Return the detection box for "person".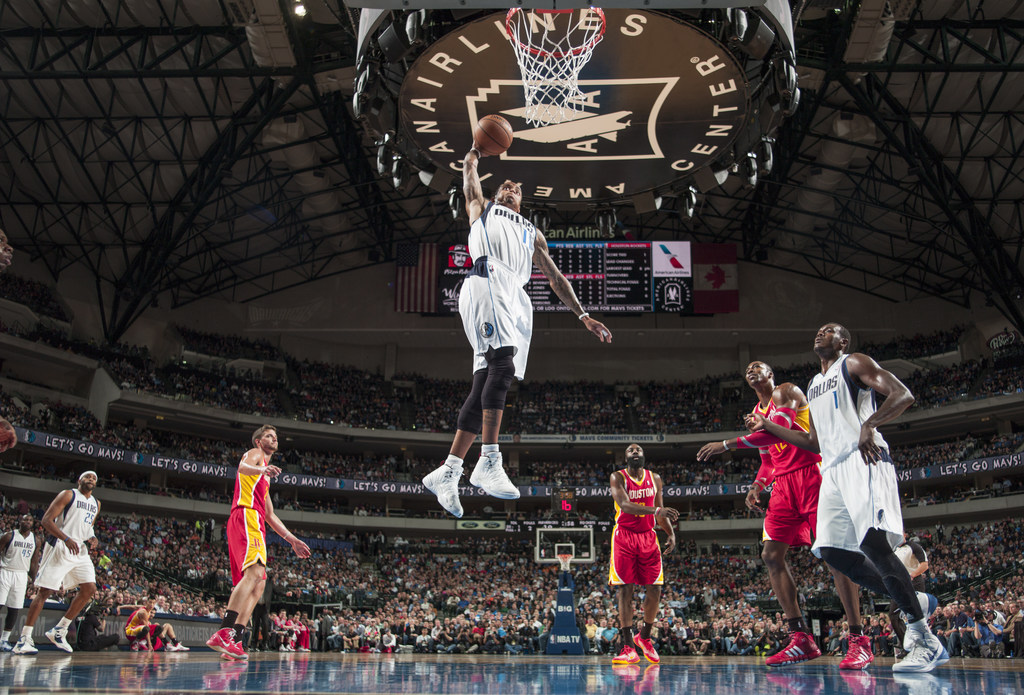
<bbox>77, 593, 110, 644</bbox>.
